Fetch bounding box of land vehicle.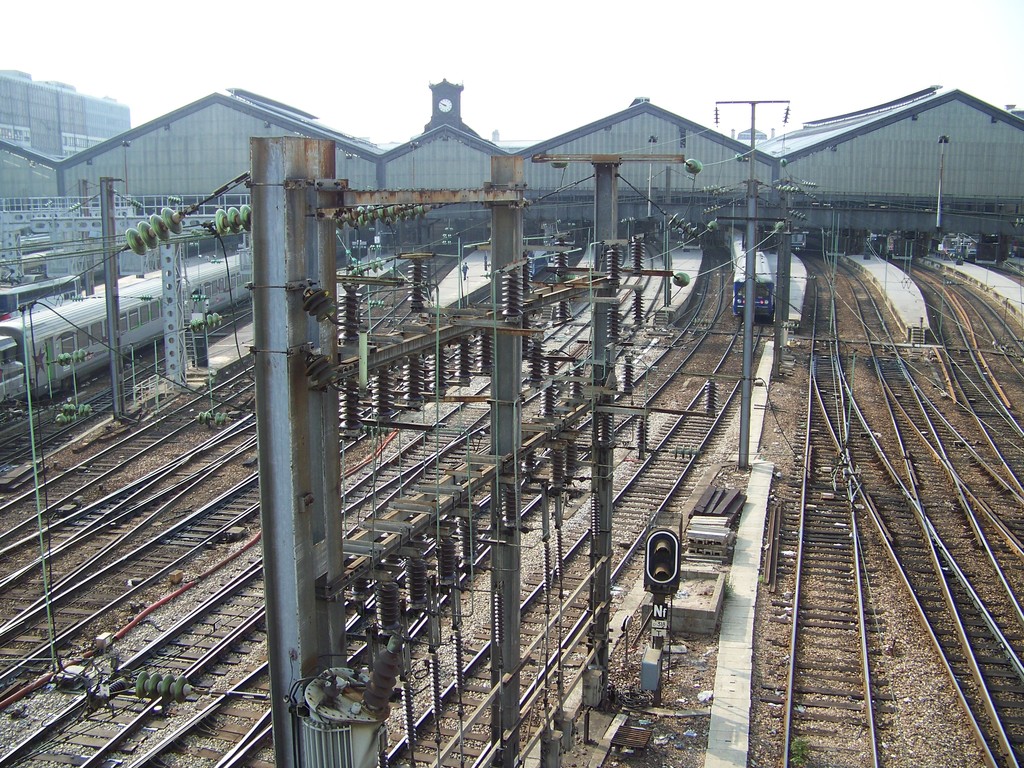
Bbox: box(716, 218, 783, 330).
